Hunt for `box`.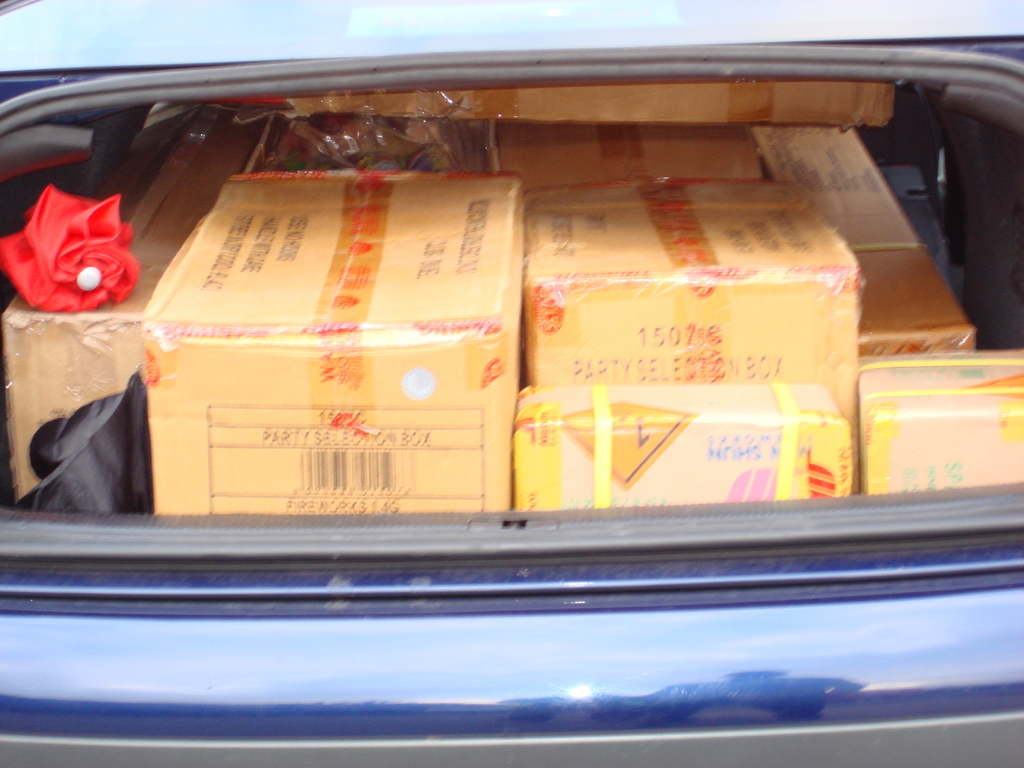
Hunted down at [850,233,988,362].
